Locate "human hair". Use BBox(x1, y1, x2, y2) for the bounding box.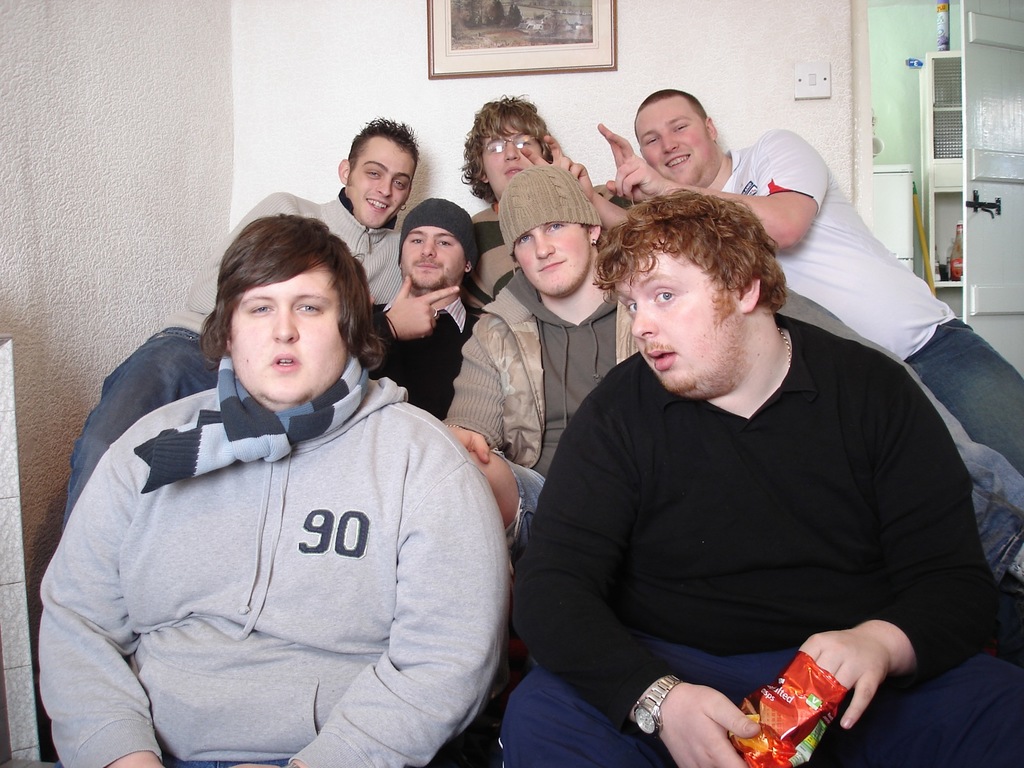
BBox(593, 182, 790, 330).
